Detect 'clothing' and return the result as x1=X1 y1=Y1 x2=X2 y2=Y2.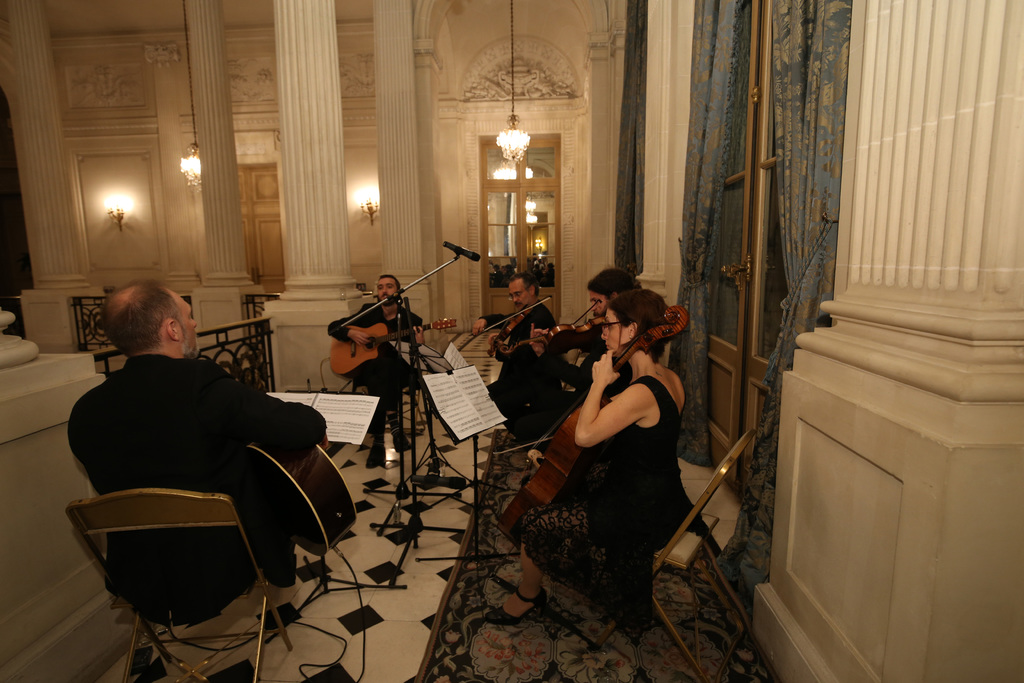
x1=62 y1=294 x2=342 y2=641.
